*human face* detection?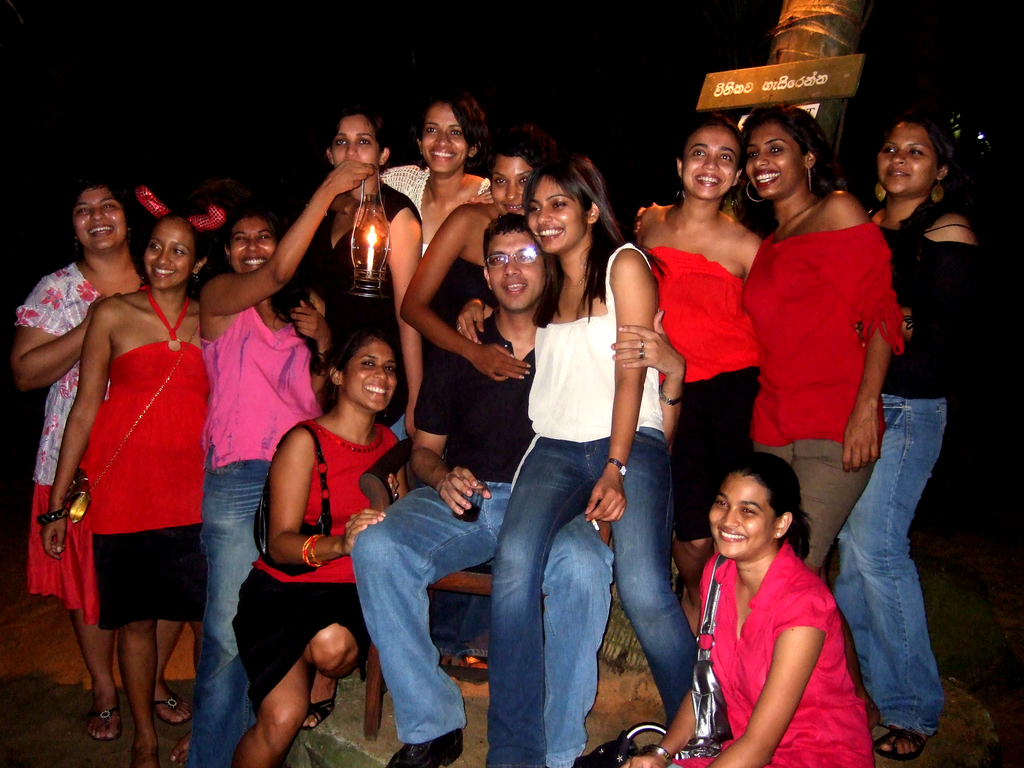
{"left": 493, "top": 150, "right": 532, "bottom": 213}
